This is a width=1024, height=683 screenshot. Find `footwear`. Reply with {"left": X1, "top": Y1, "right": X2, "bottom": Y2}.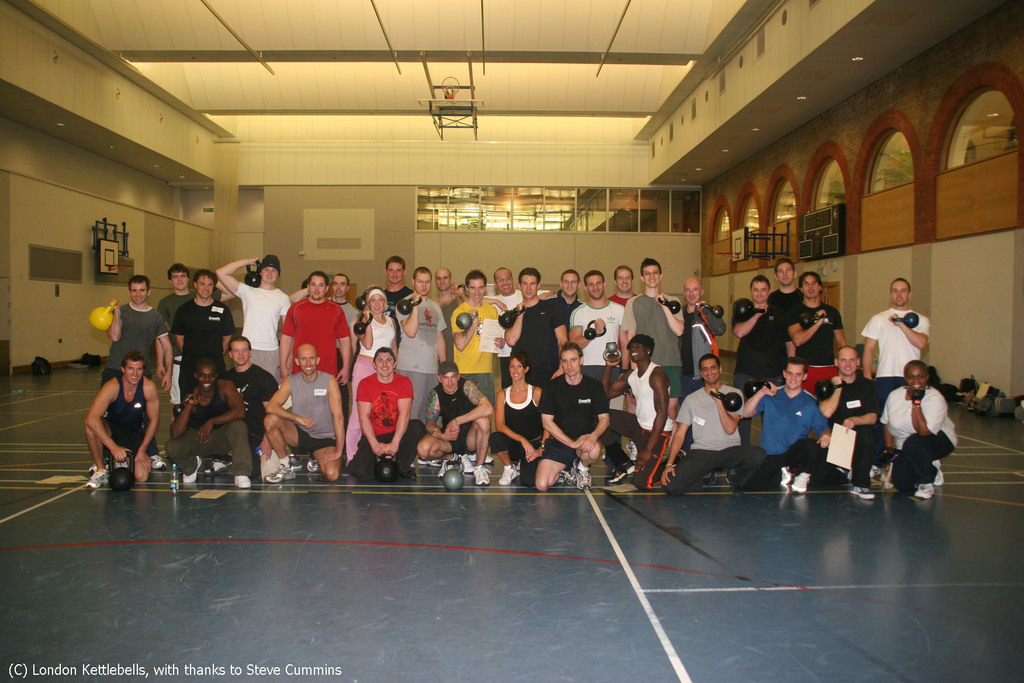
{"left": 399, "top": 466, "right": 420, "bottom": 480}.
